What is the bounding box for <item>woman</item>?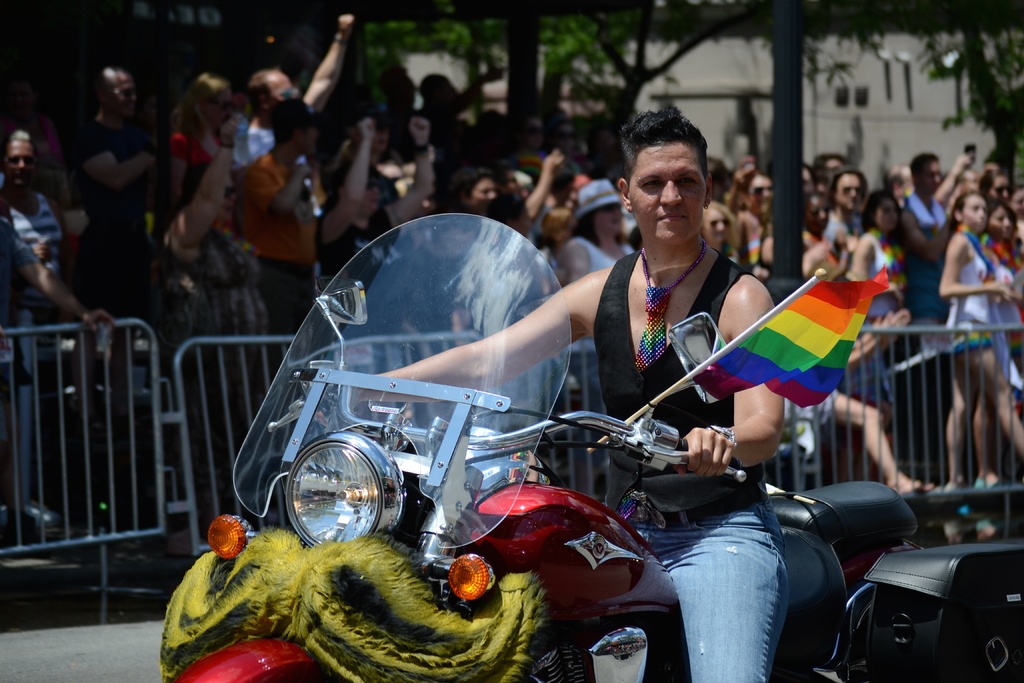
1014,183,1023,243.
